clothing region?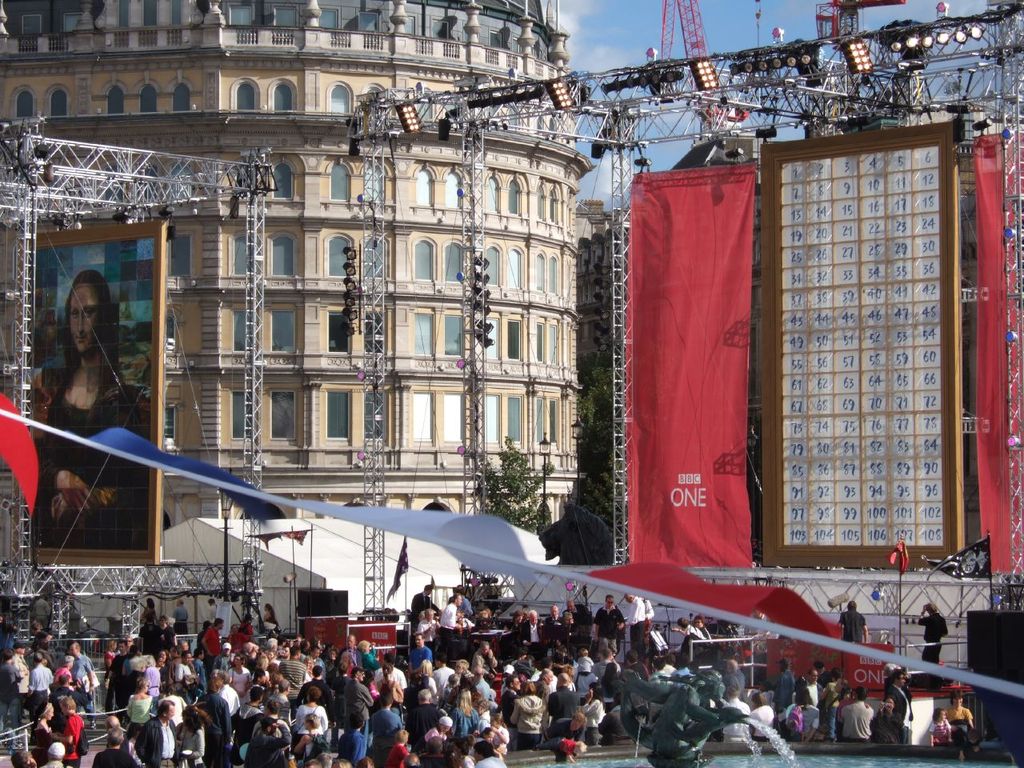
box=[871, 713, 902, 744]
